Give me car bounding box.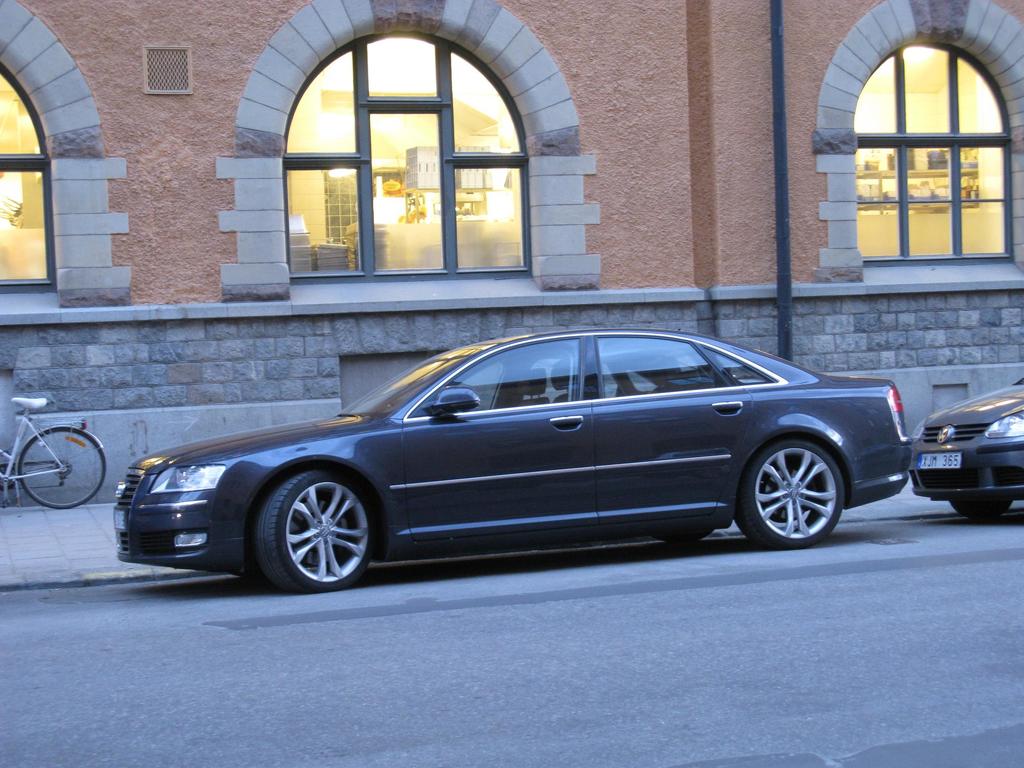
detection(111, 329, 911, 600).
